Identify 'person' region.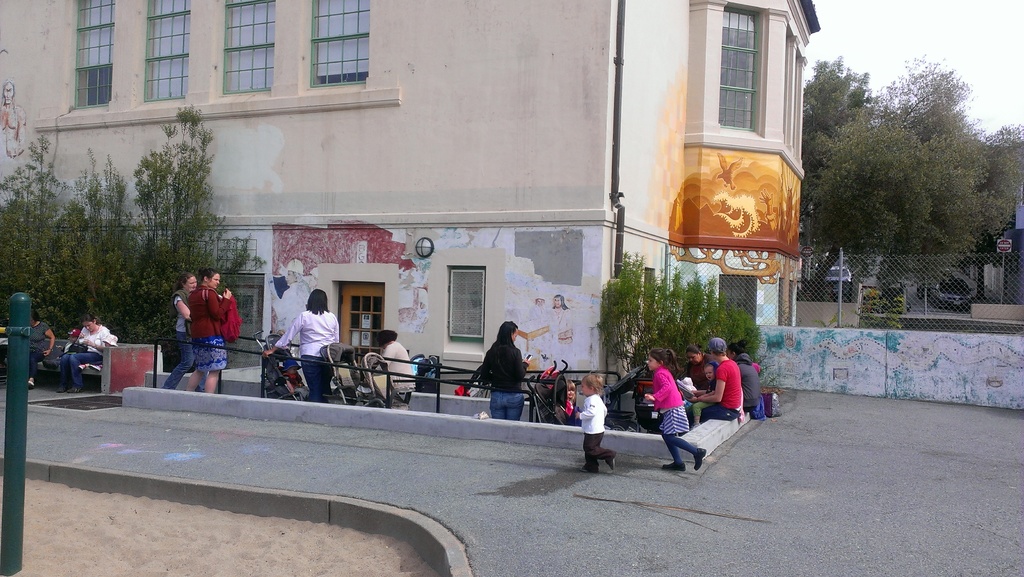
Region: 732/351/764/414.
